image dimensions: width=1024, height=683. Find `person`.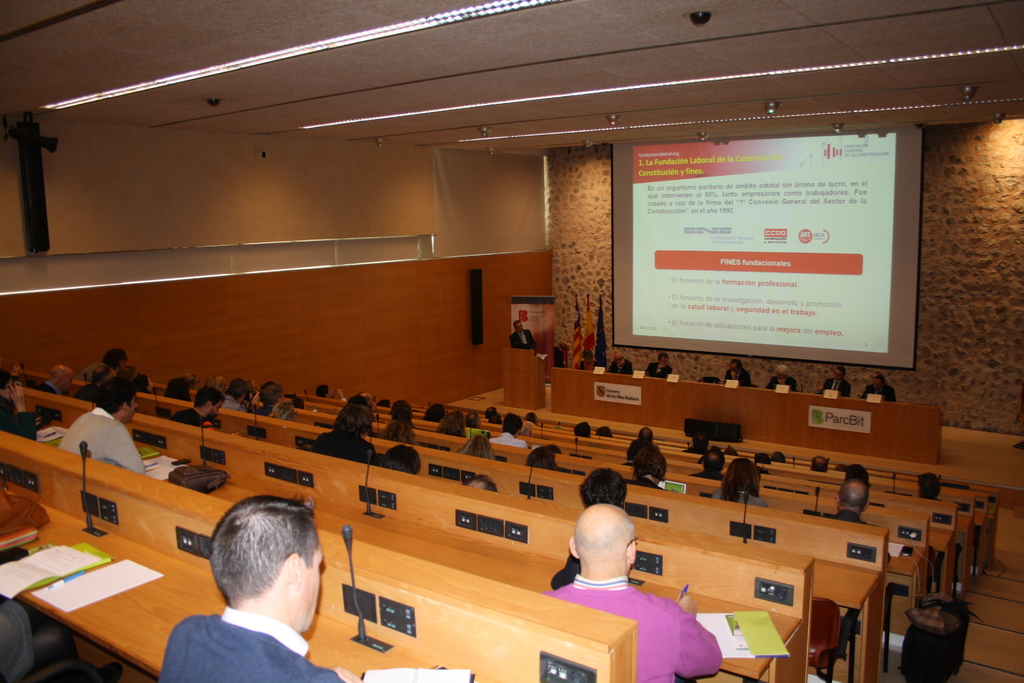
bbox(642, 352, 671, 381).
